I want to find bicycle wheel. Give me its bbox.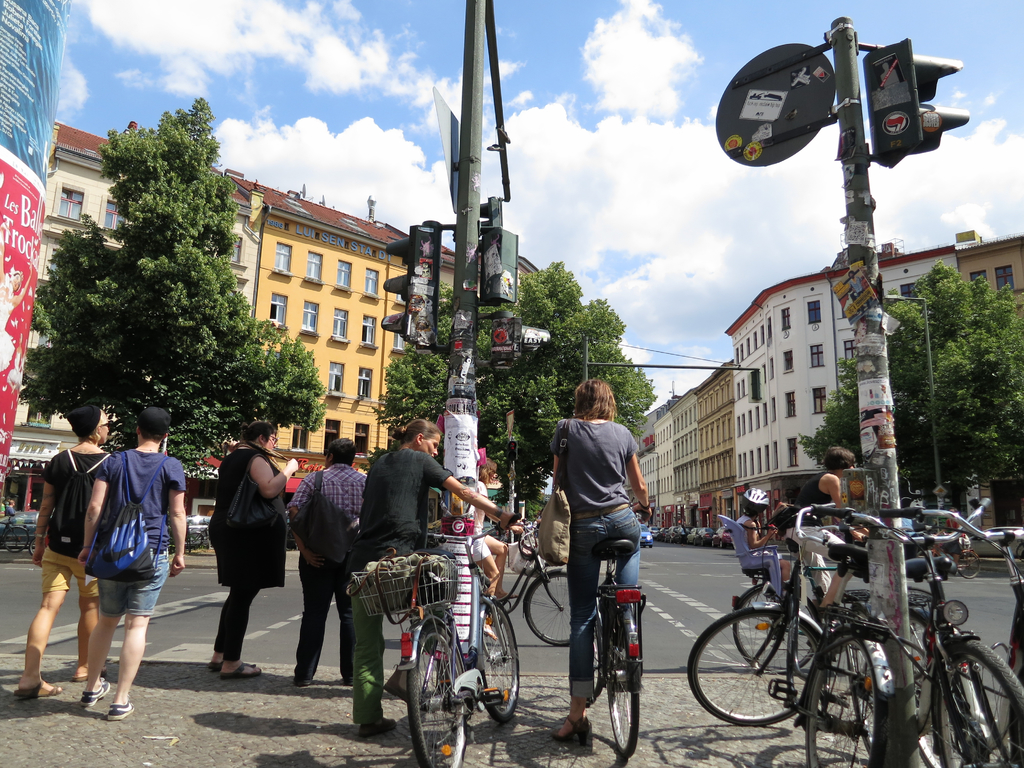
[685, 607, 820, 726].
